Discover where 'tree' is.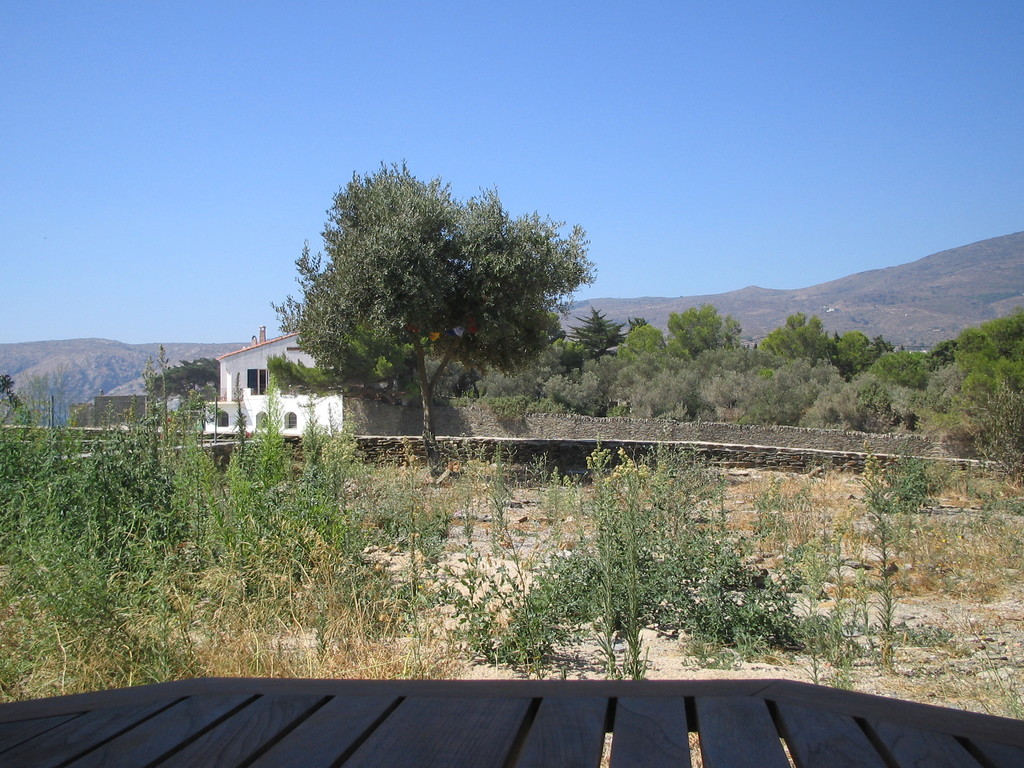
Discovered at {"left": 265, "top": 158, "right": 596, "bottom": 492}.
